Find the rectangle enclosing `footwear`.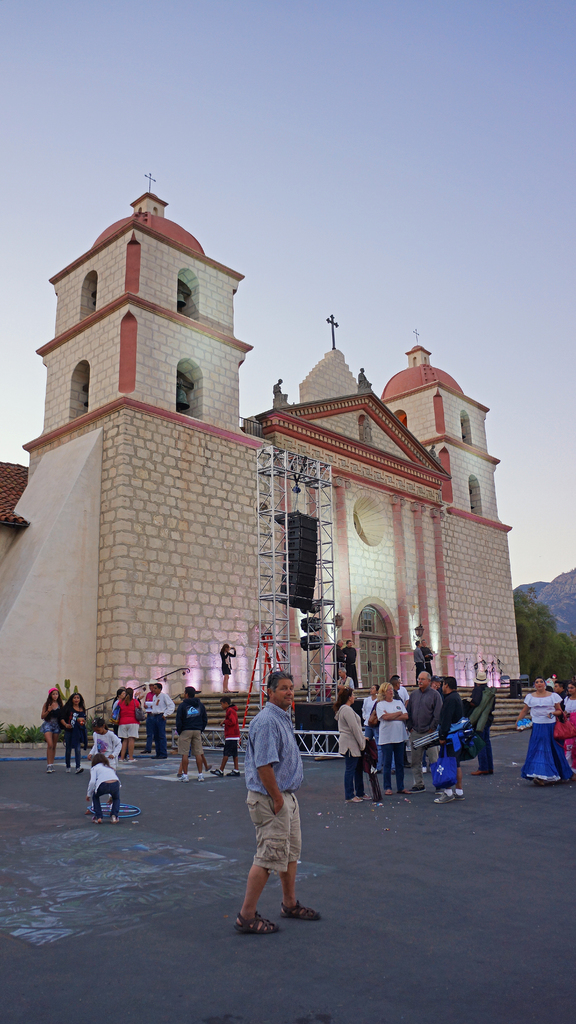
pyautogui.locateOnScreen(47, 765, 54, 772).
